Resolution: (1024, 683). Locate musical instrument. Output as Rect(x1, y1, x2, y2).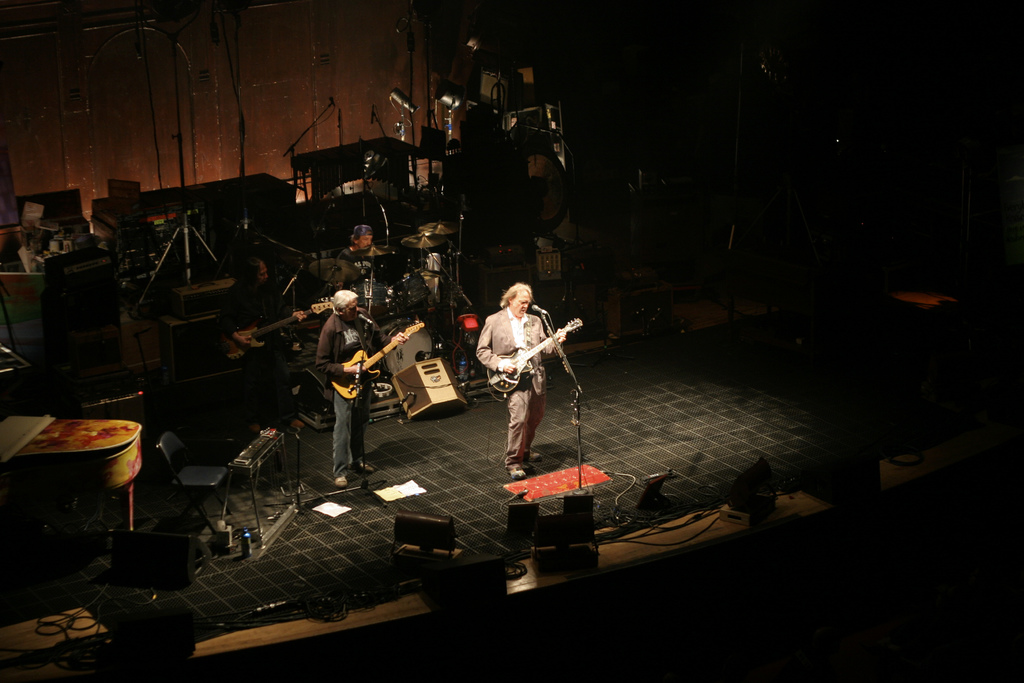
Rect(348, 238, 401, 257).
